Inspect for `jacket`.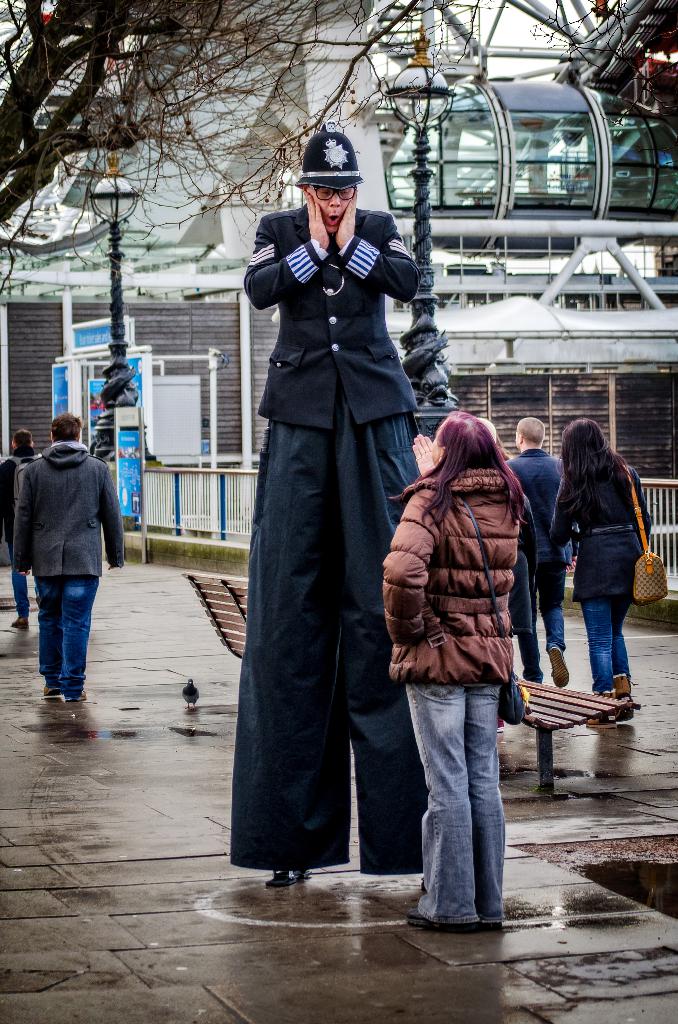
Inspection: [left=0, top=449, right=41, bottom=573].
